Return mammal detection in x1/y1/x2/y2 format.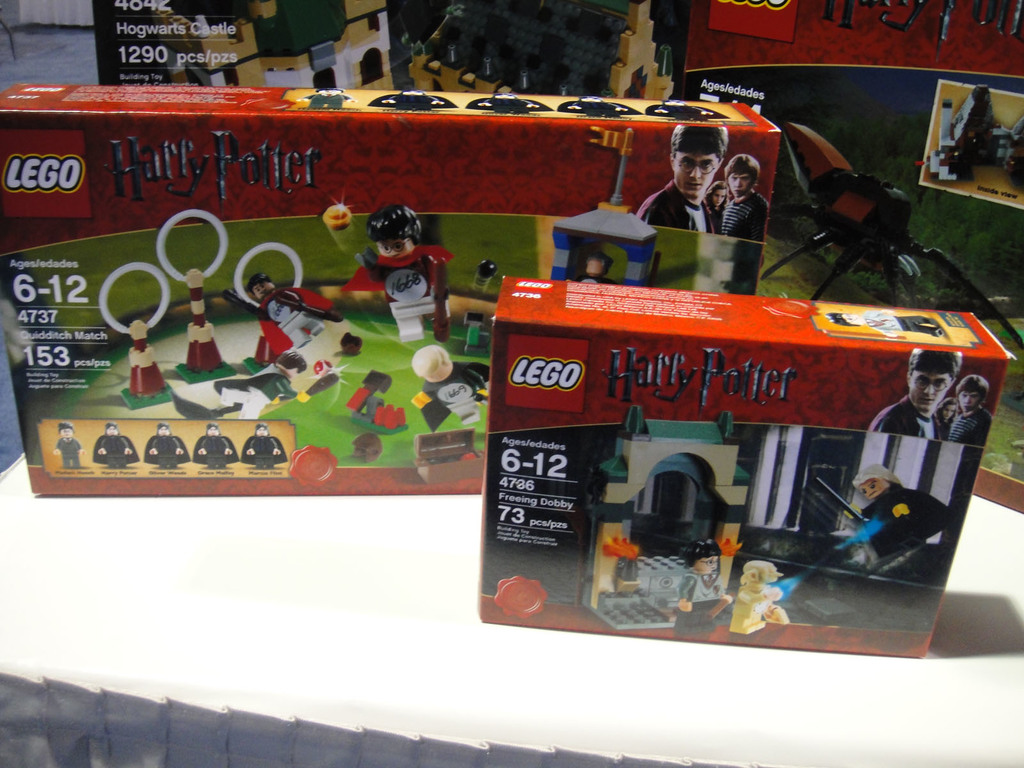
868/346/963/427.
